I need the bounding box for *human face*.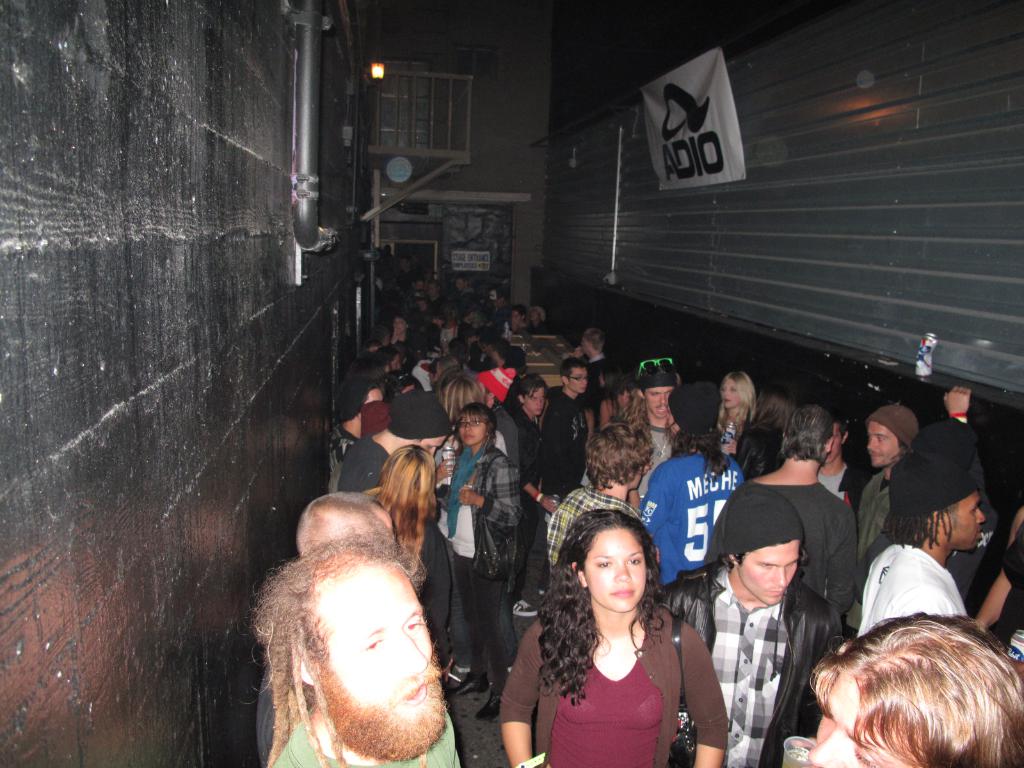
Here it is: rect(522, 386, 545, 415).
